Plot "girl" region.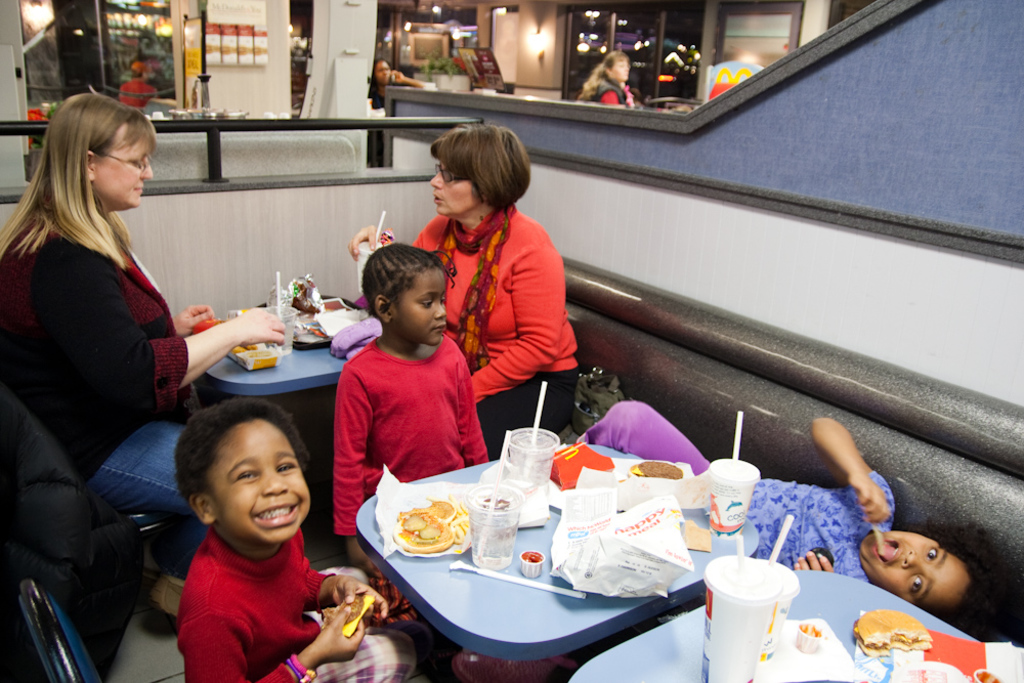
Plotted at BBox(170, 391, 459, 682).
